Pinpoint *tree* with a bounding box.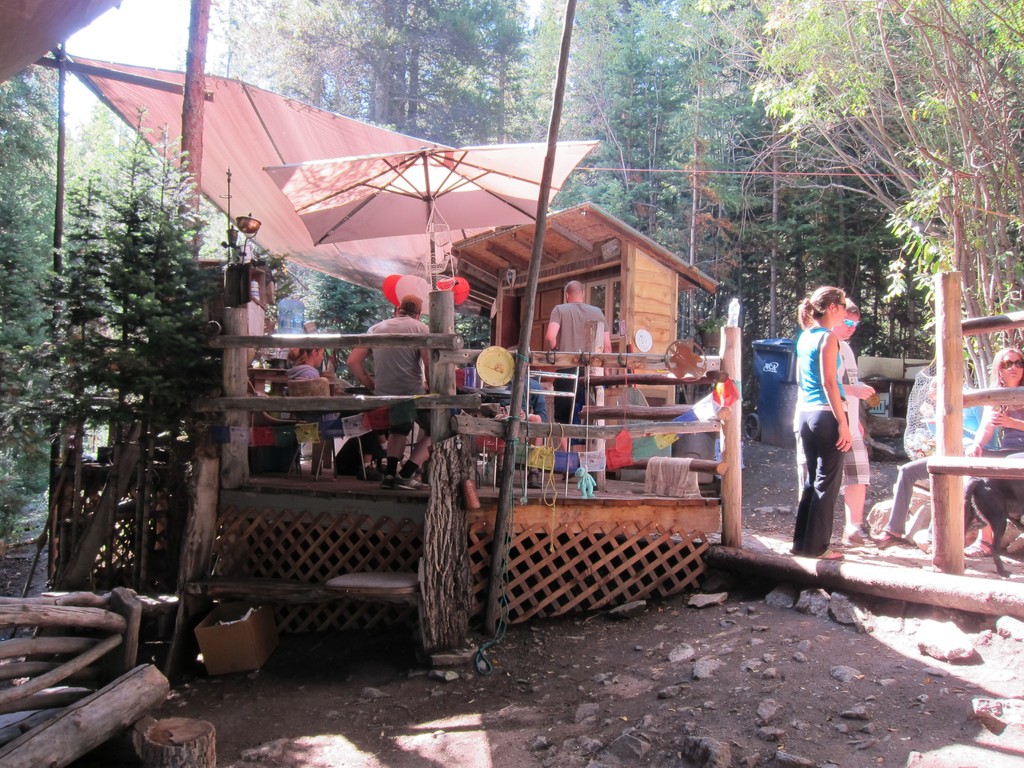
detection(291, 259, 404, 385).
